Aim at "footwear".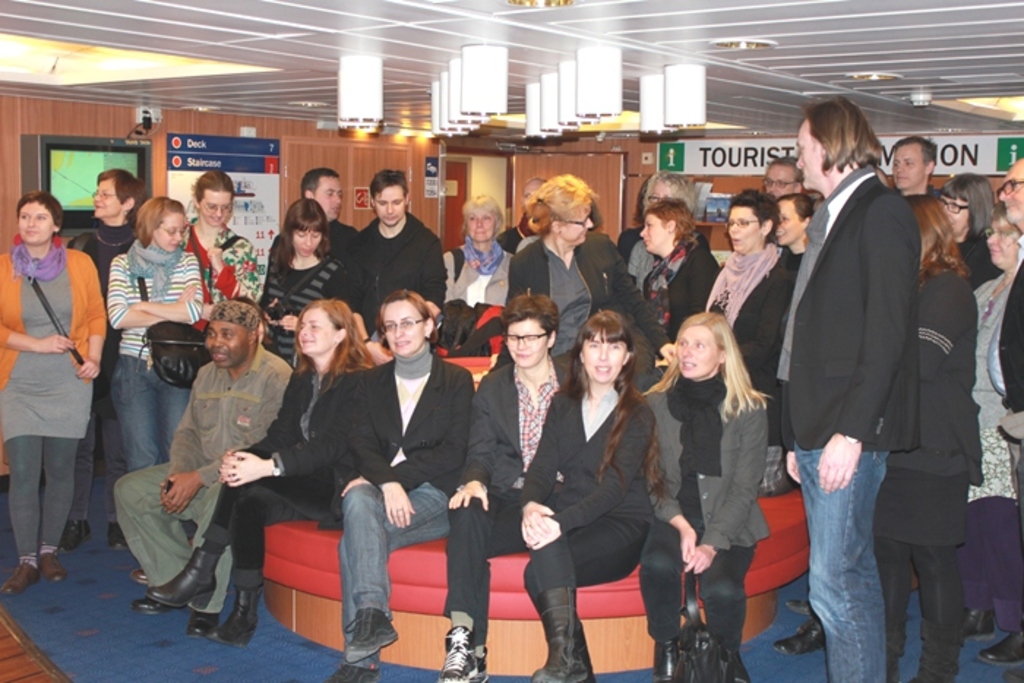
Aimed at <region>38, 547, 60, 581</region>.
